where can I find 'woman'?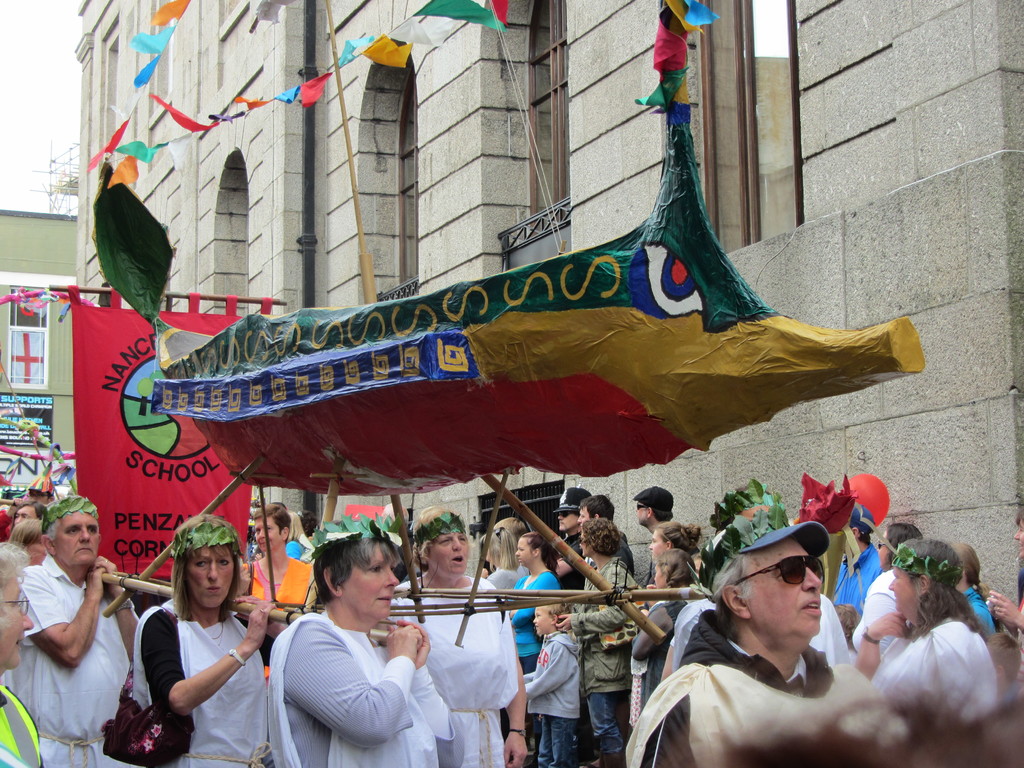
You can find it at BBox(847, 540, 1005, 723).
